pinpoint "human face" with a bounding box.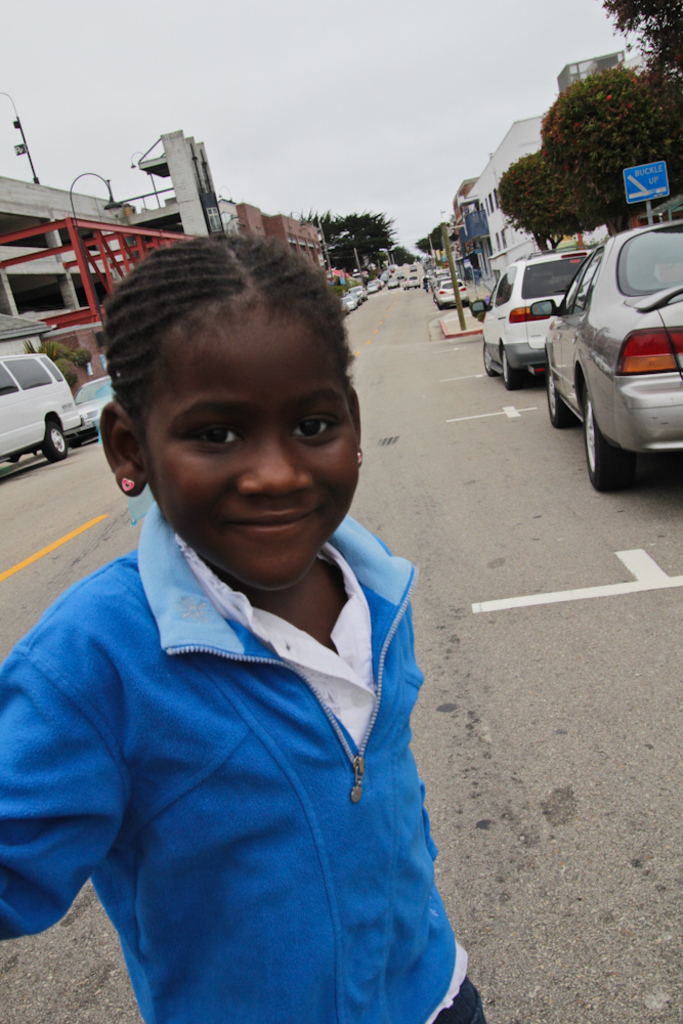
[148,308,352,585].
